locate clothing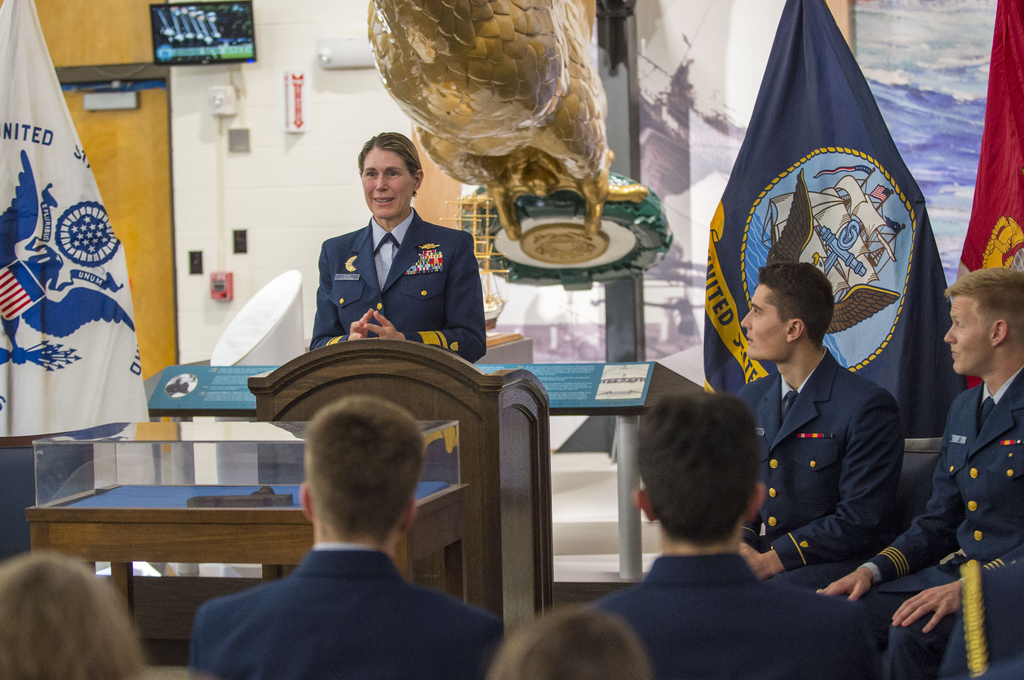
x1=297 y1=191 x2=500 y2=355
